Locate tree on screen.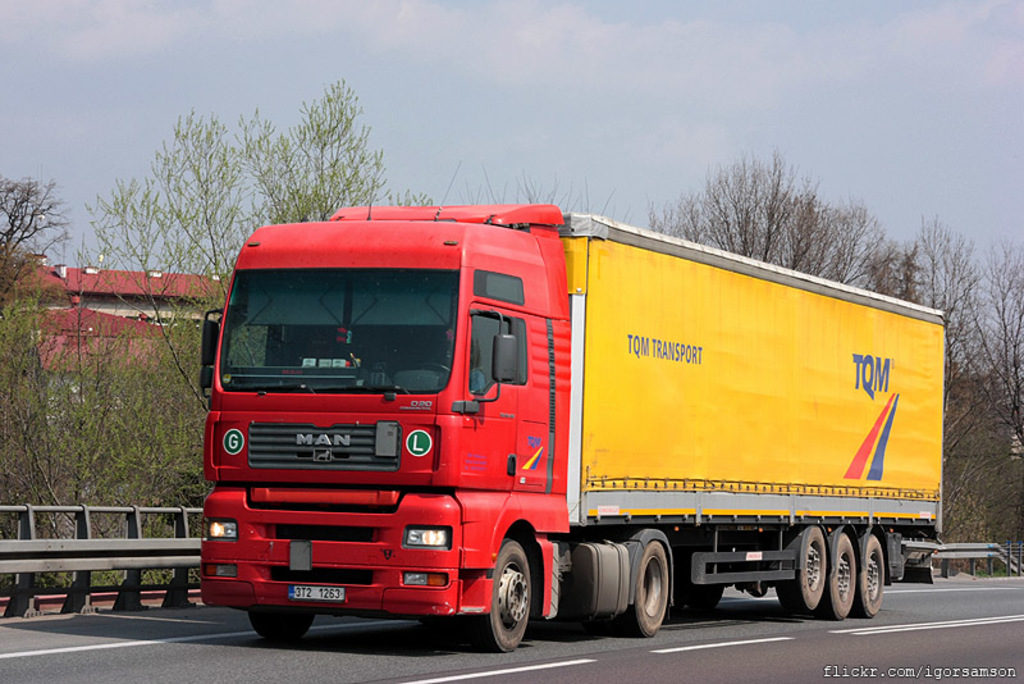
On screen at <bbox>902, 210, 991, 538</bbox>.
